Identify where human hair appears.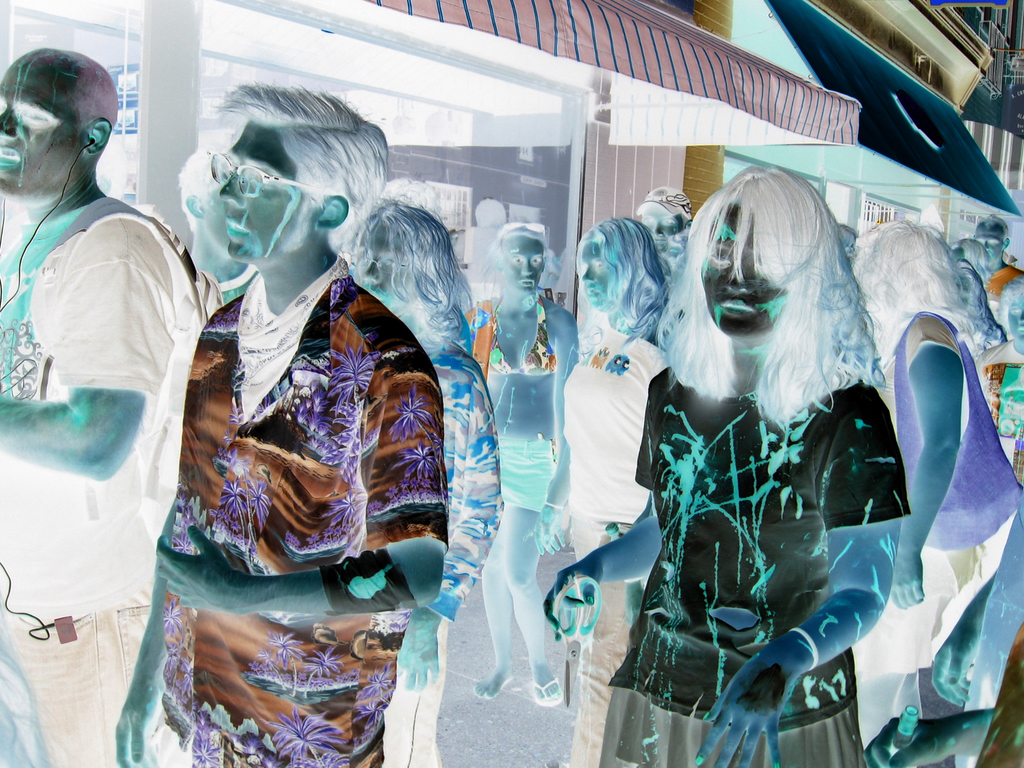
Appears at (x1=484, y1=227, x2=560, y2=296).
